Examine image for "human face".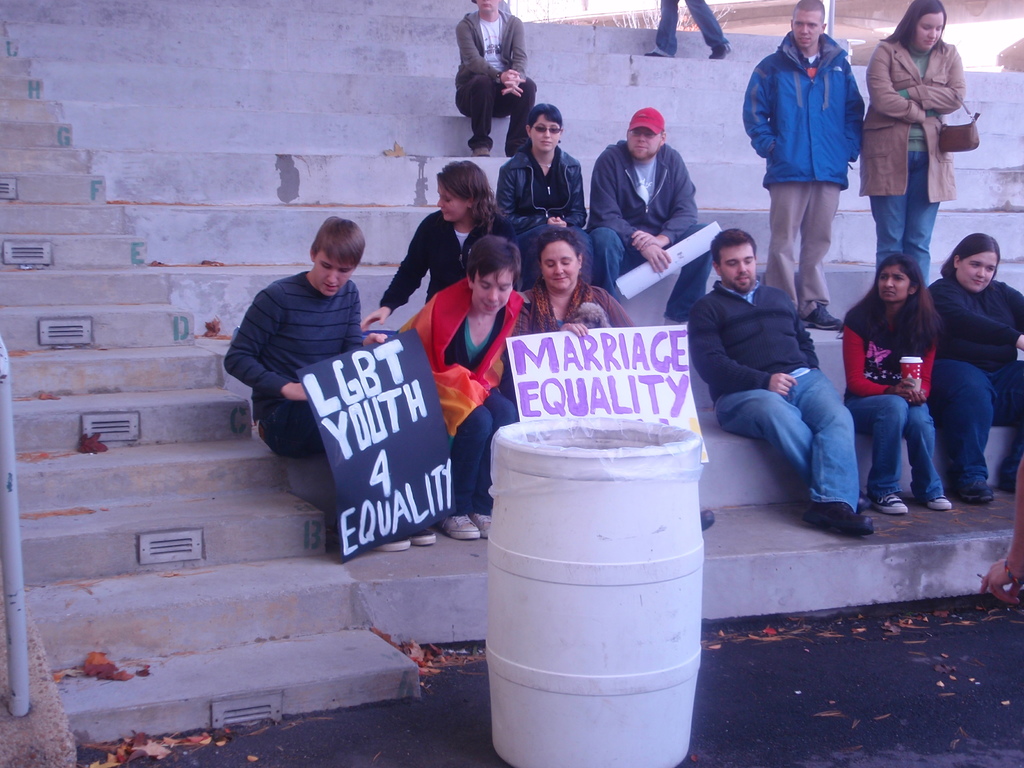
Examination result: 527 111 563 156.
